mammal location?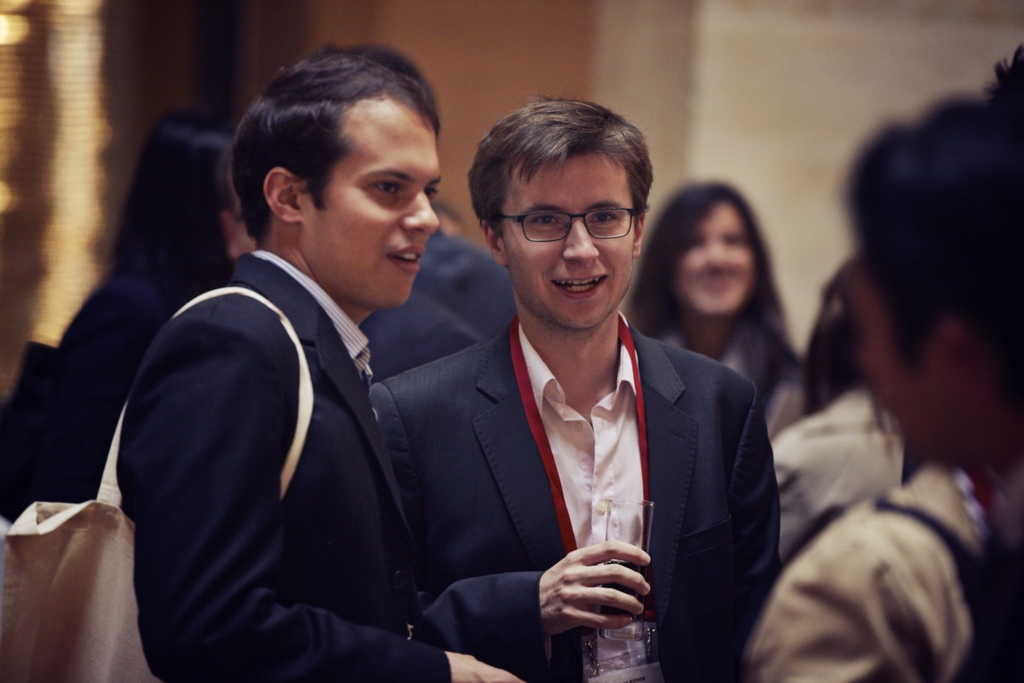
312:44:525:336
